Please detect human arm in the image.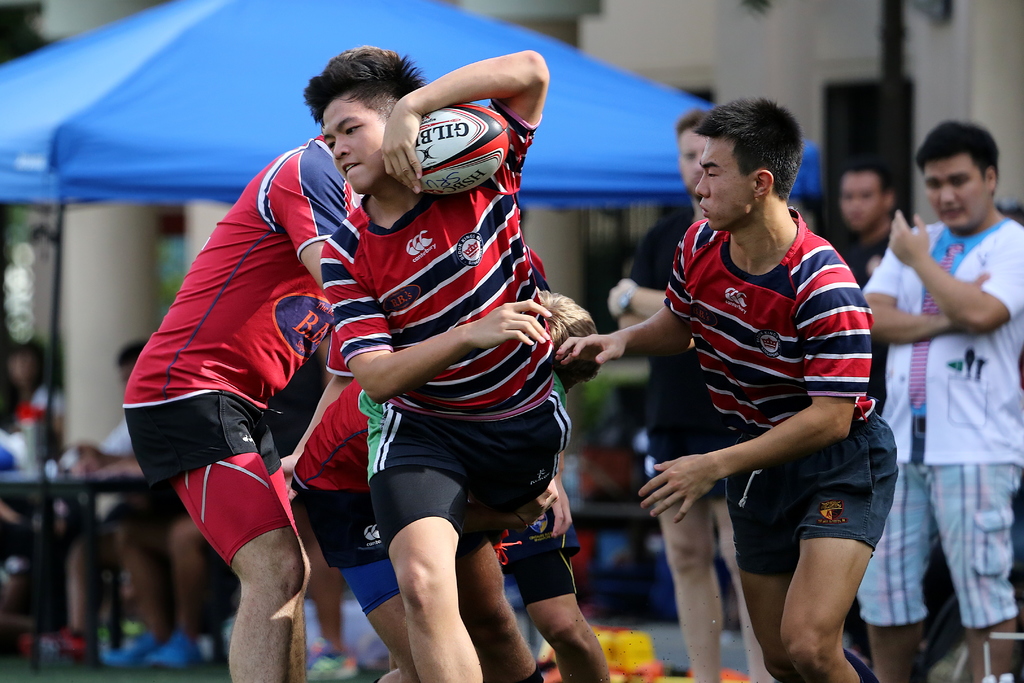
{"left": 271, "top": 152, "right": 354, "bottom": 290}.
